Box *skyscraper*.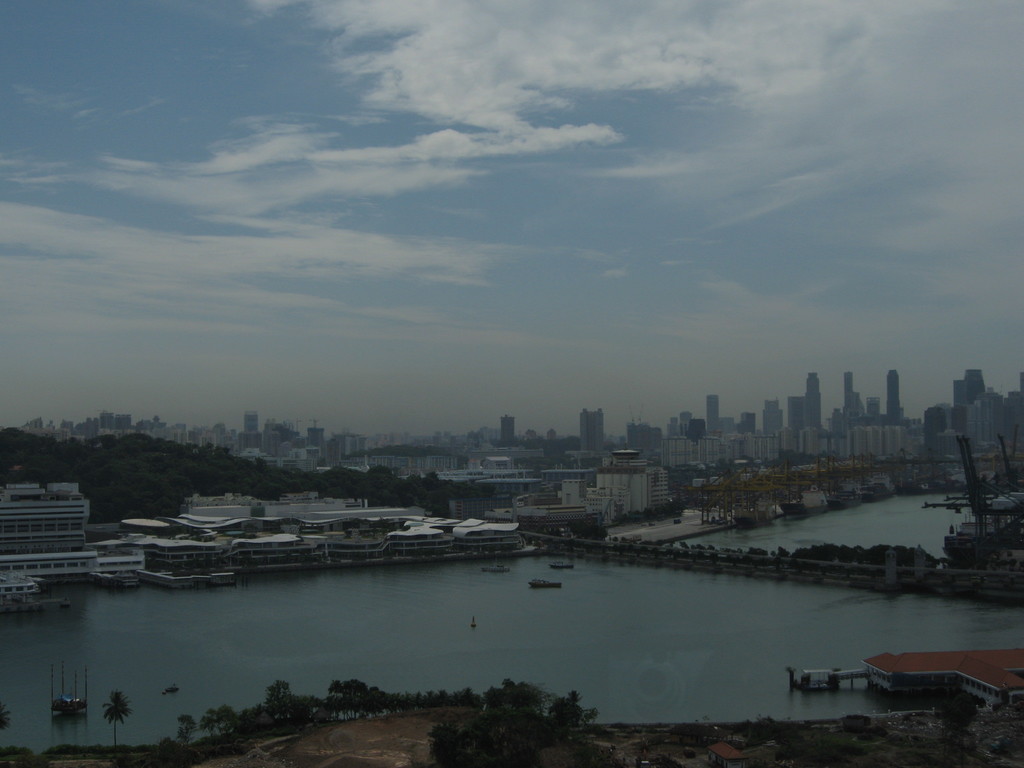
box(837, 372, 858, 415).
